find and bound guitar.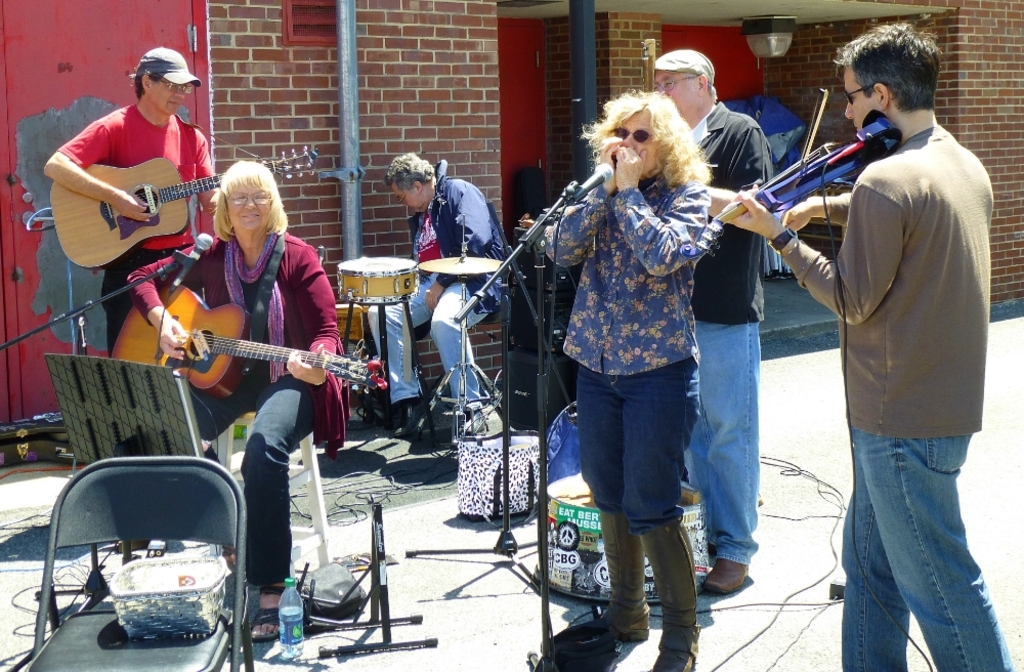
Bound: box=[114, 284, 349, 423].
